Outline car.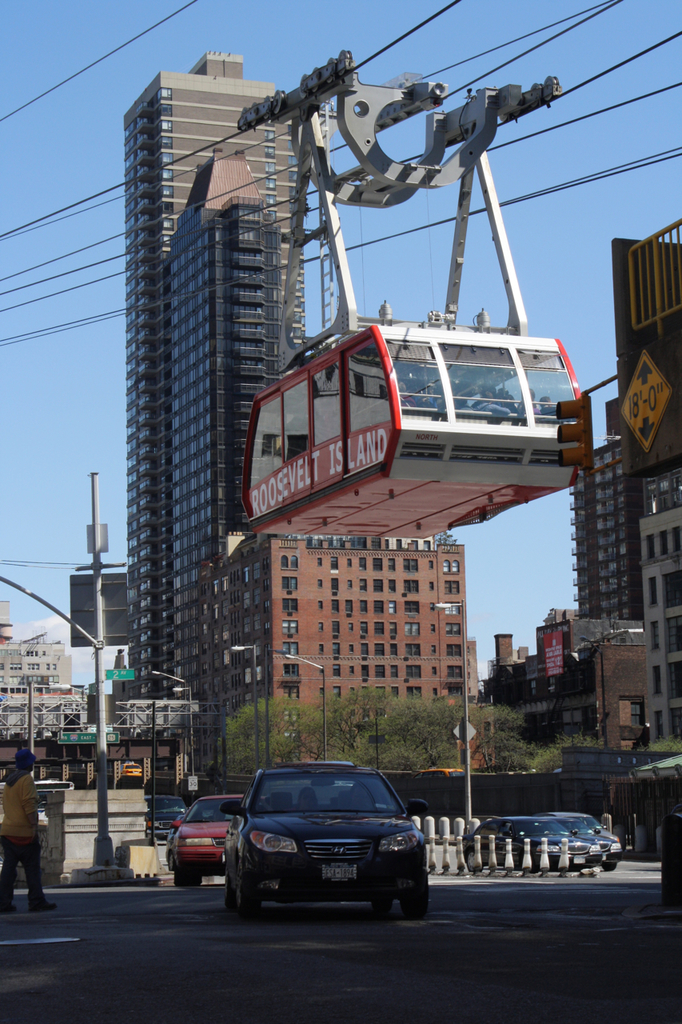
Outline: <box>148,799,181,846</box>.
